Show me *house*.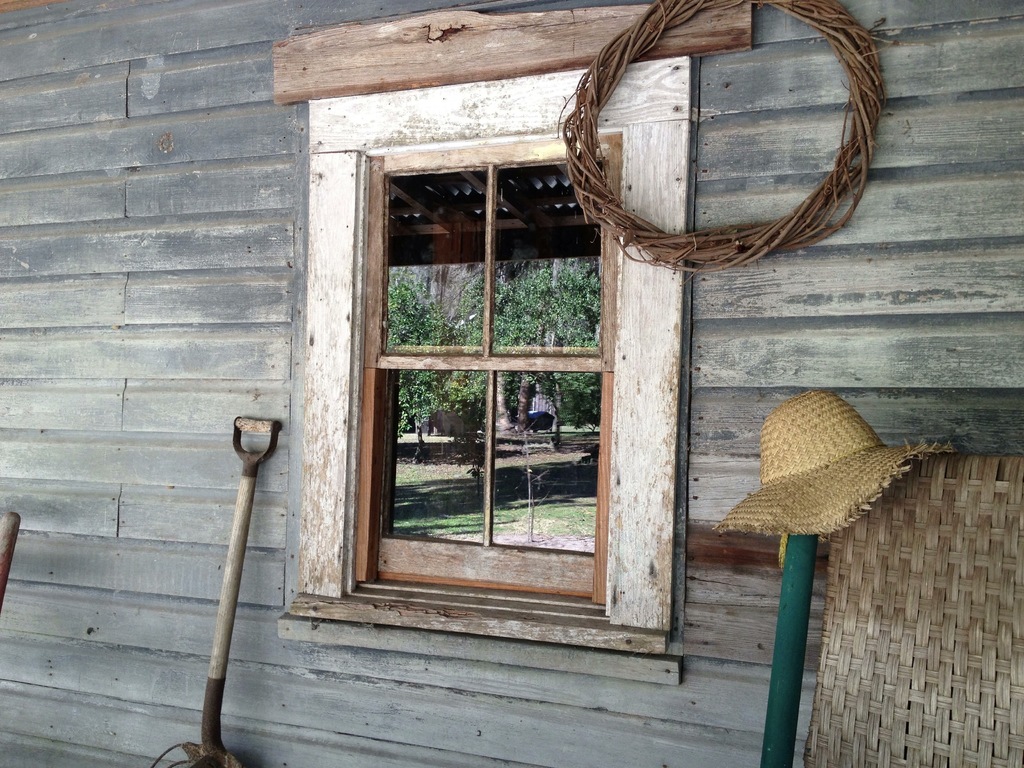
*house* is here: box(0, 0, 1023, 767).
